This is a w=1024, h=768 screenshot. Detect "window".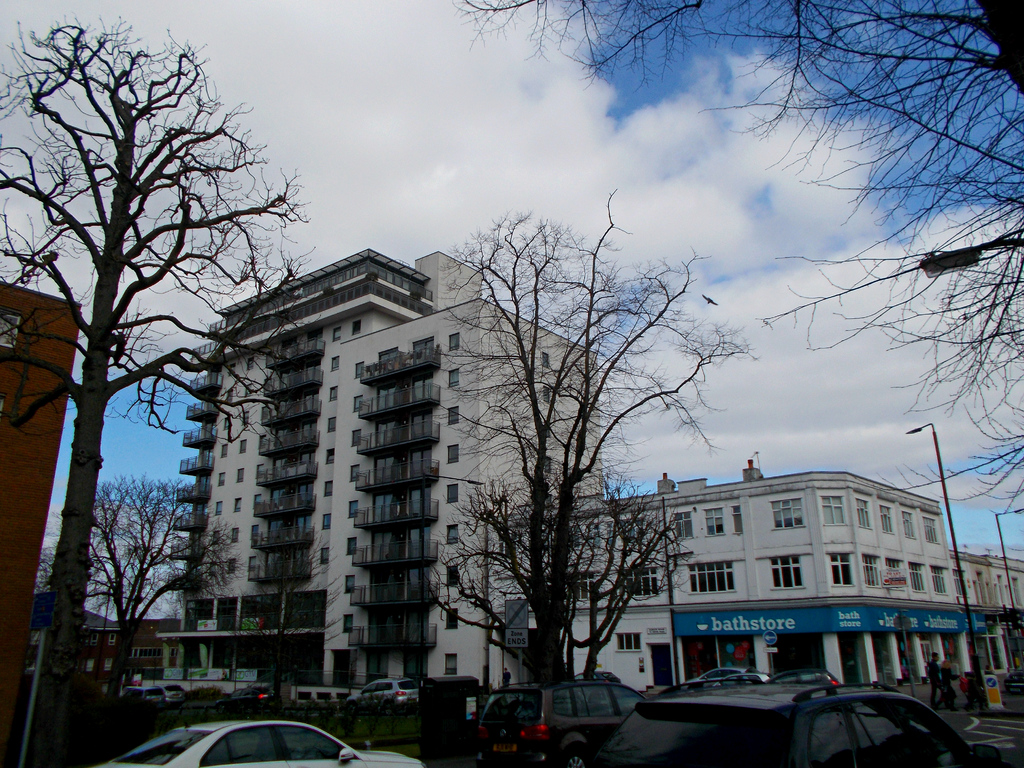
447/484/460/504.
